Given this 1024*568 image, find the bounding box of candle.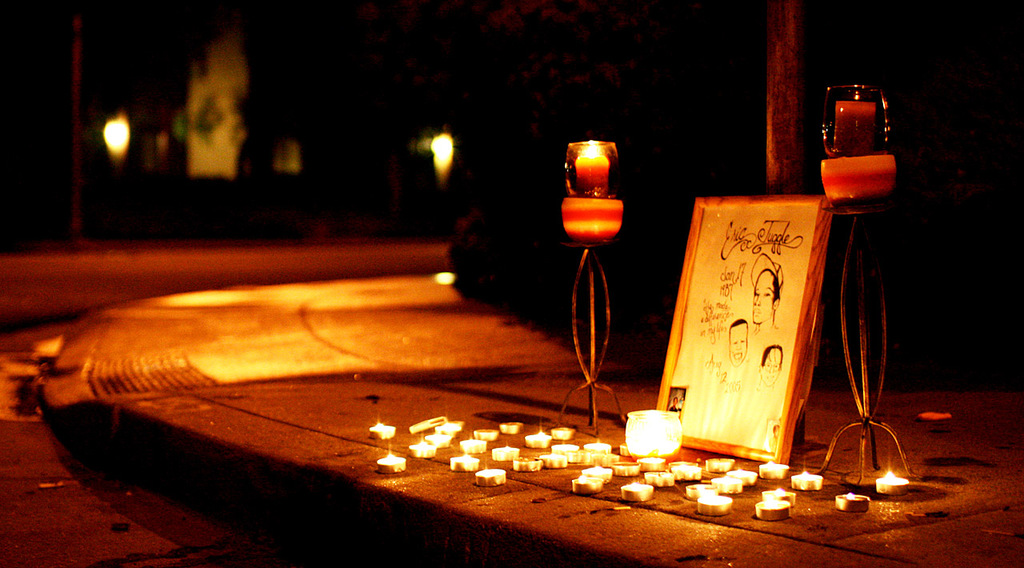
x1=790, y1=470, x2=823, y2=490.
